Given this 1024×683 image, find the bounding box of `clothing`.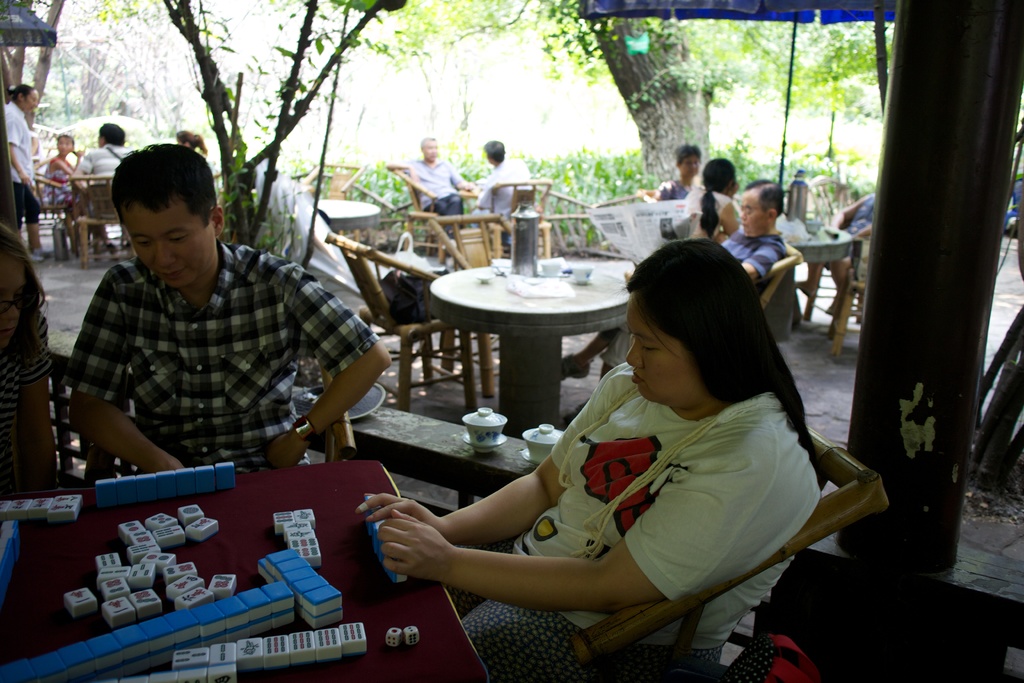
658, 176, 703, 233.
